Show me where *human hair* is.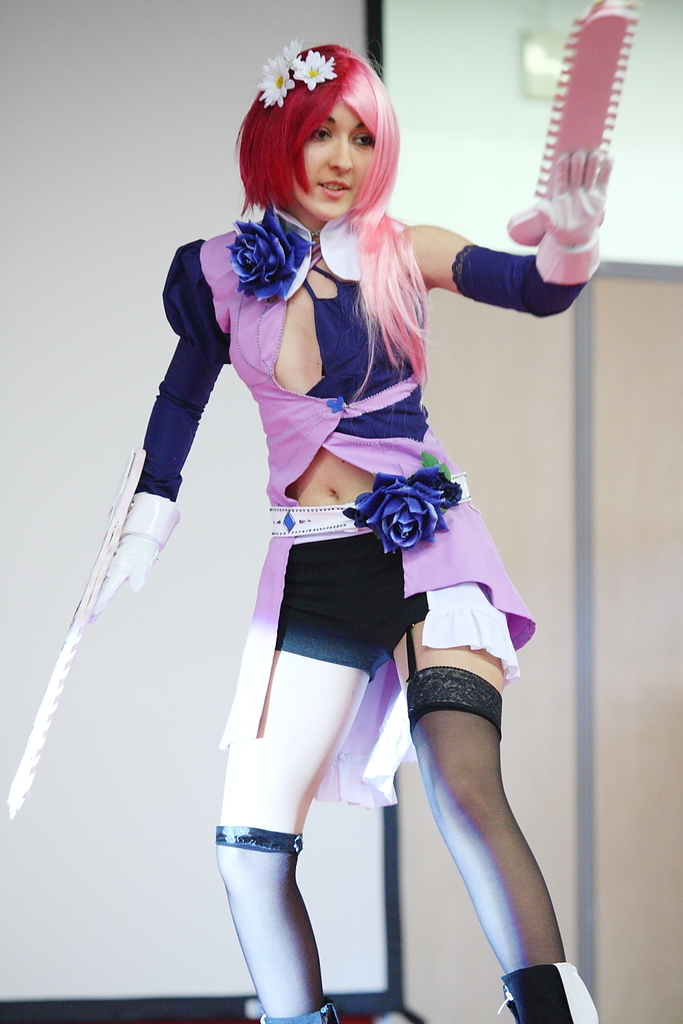
*human hair* is at bbox=[228, 27, 403, 261].
